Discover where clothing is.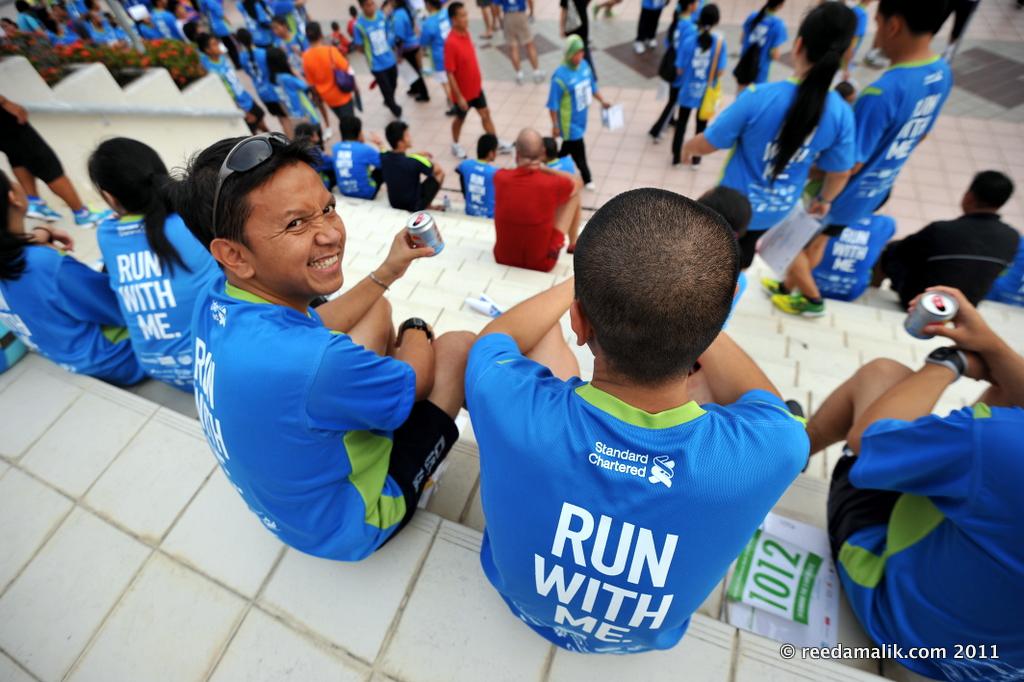
Discovered at {"x1": 504, "y1": 0, "x2": 532, "y2": 46}.
